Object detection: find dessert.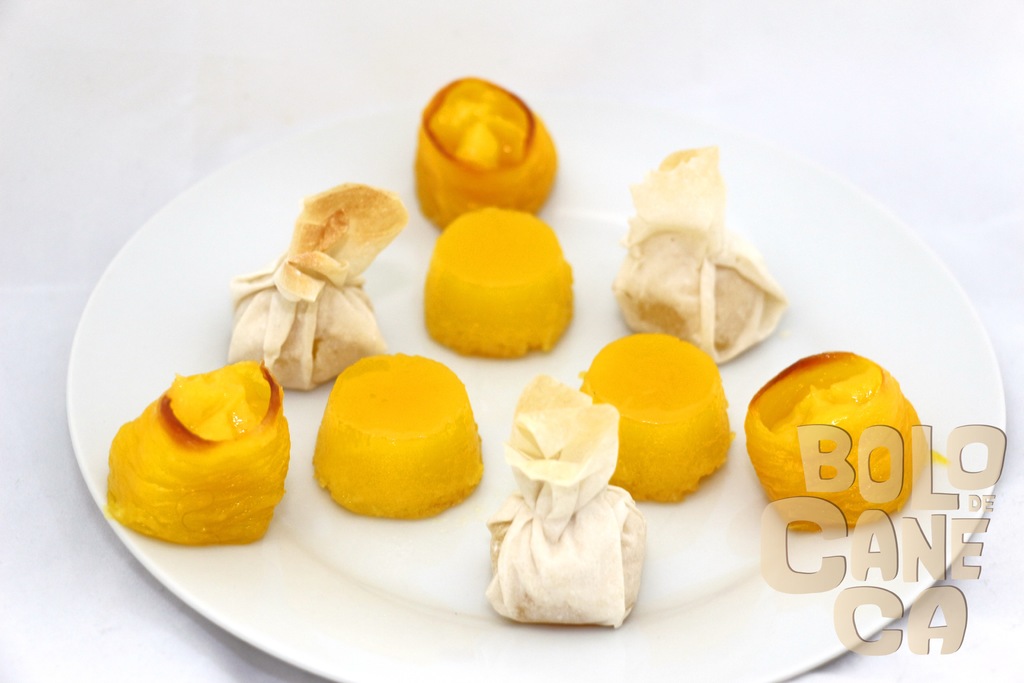
left=428, top=208, right=574, bottom=366.
